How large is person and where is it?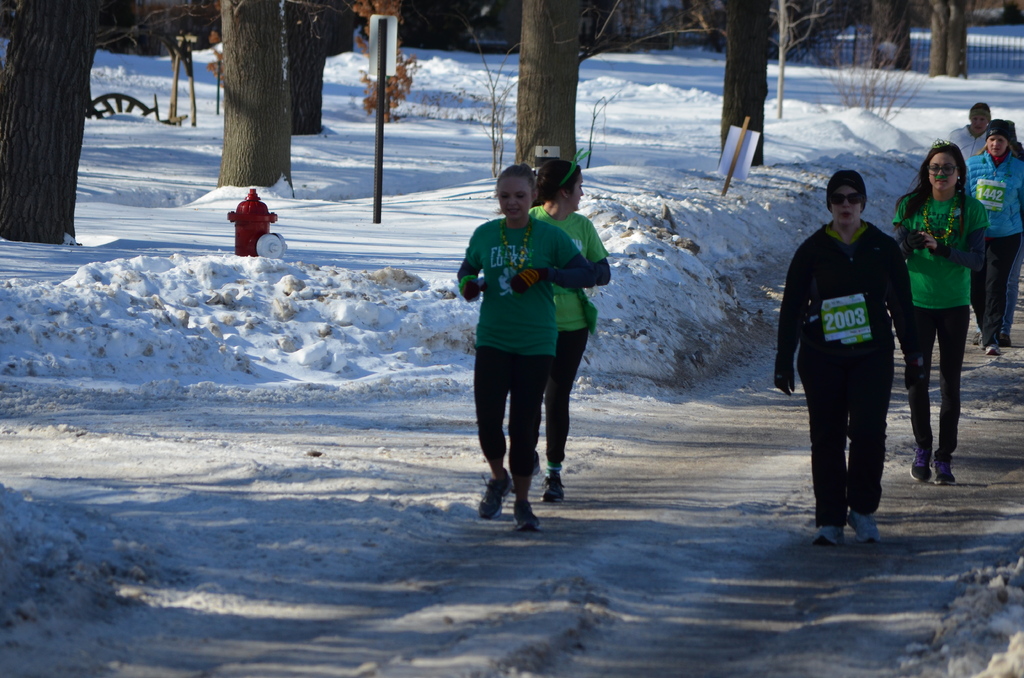
Bounding box: pyautogui.locateOnScreen(972, 118, 1023, 346).
